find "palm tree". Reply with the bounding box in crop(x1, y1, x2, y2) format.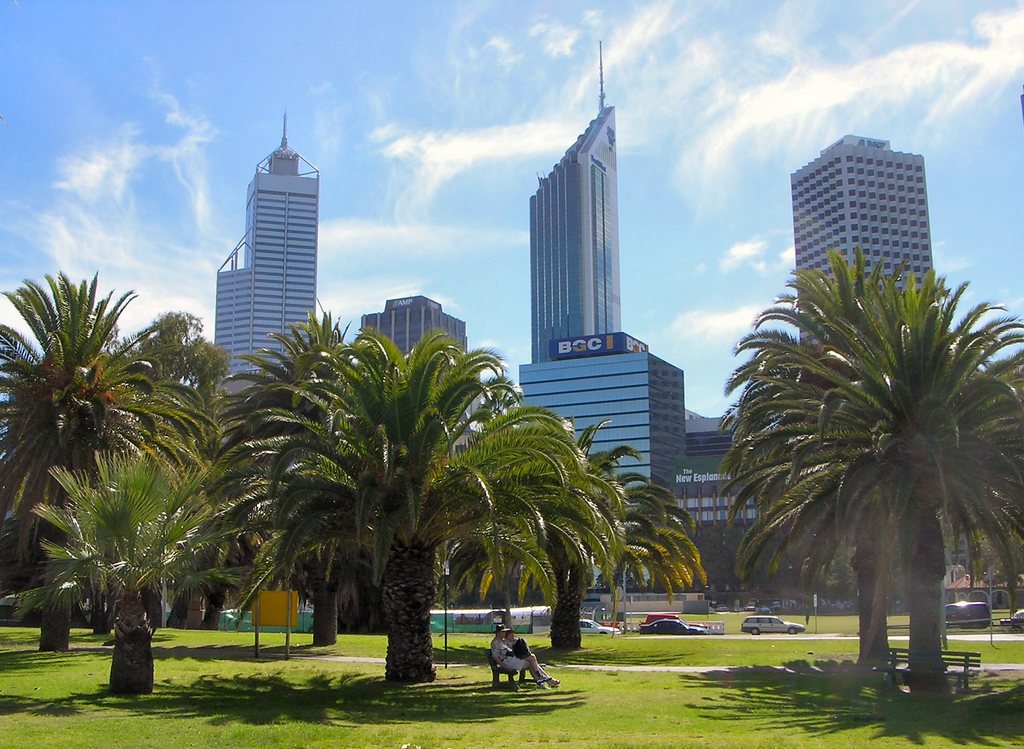
crop(246, 333, 567, 687).
